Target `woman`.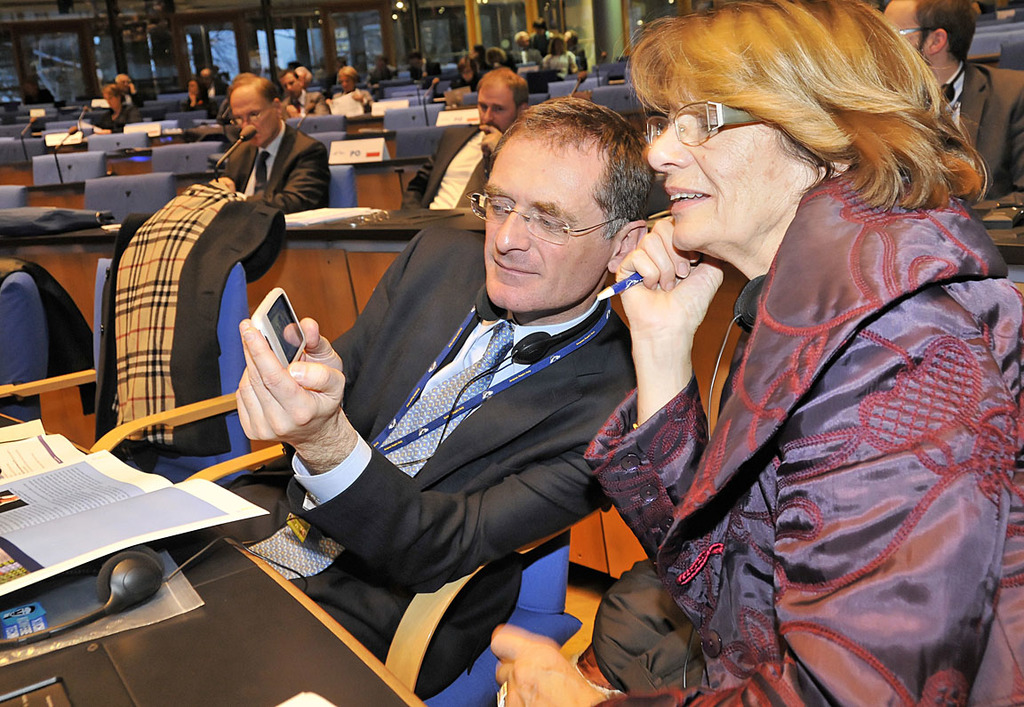
Target region: select_region(83, 92, 137, 133).
